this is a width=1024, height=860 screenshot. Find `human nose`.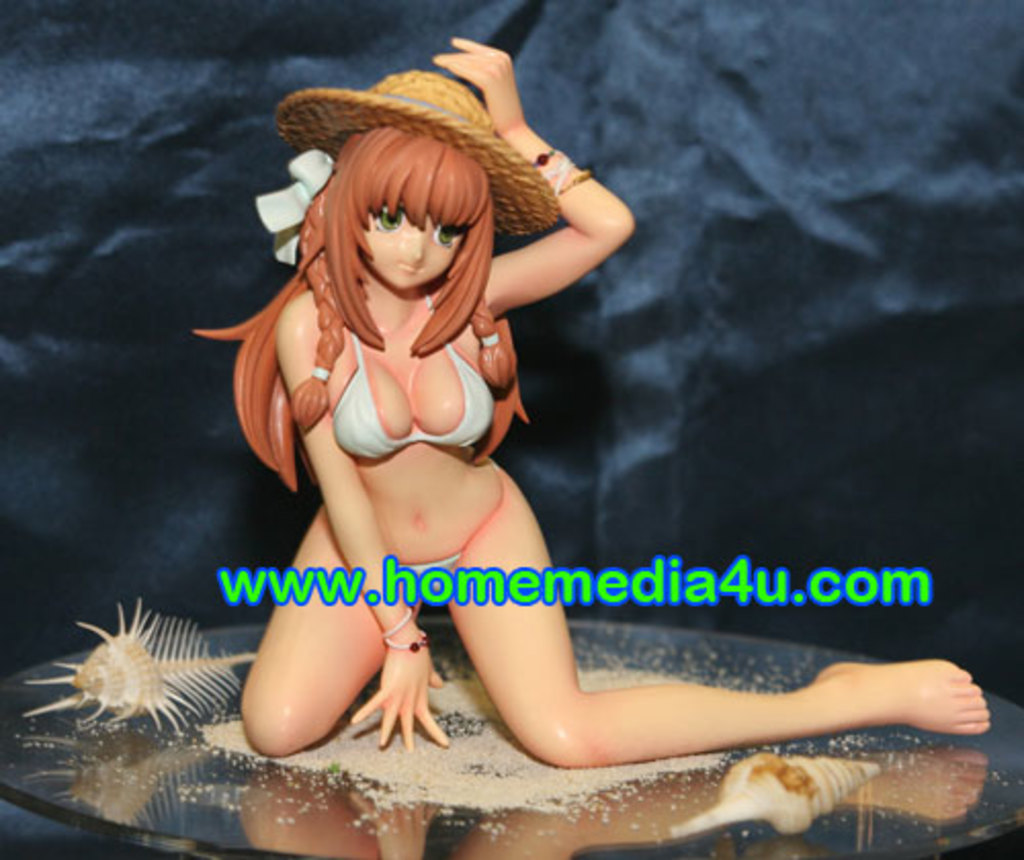
Bounding box: (left=399, top=227, right=428, bottom=266).
